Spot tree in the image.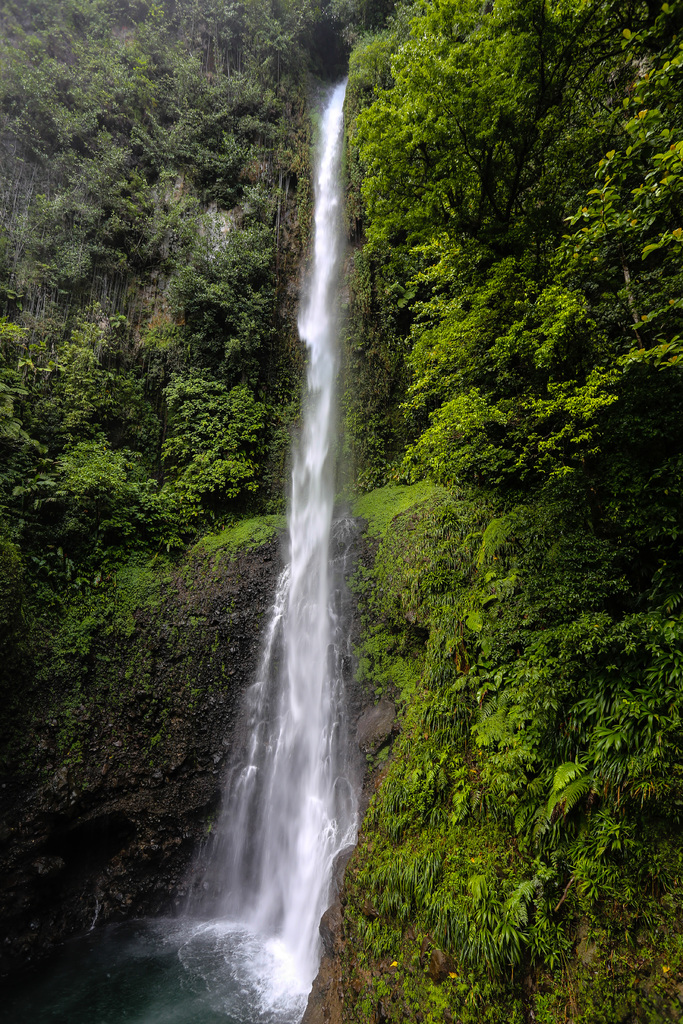
tree found at (346,0,682,491).
